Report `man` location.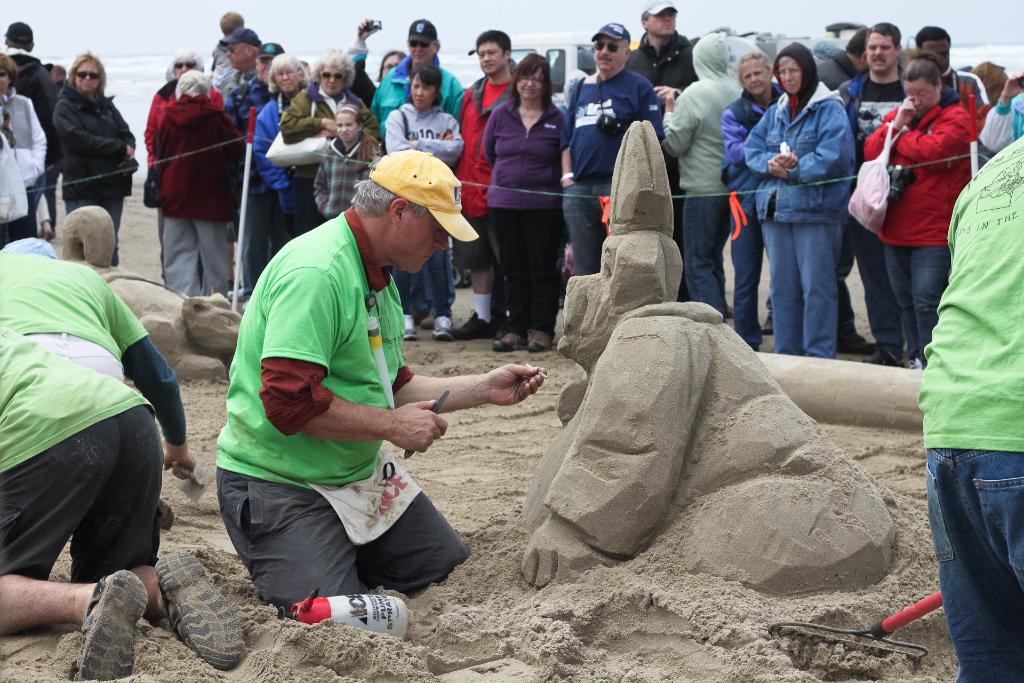
Report: x1=657, y1=33, x2=744, y2=322.
